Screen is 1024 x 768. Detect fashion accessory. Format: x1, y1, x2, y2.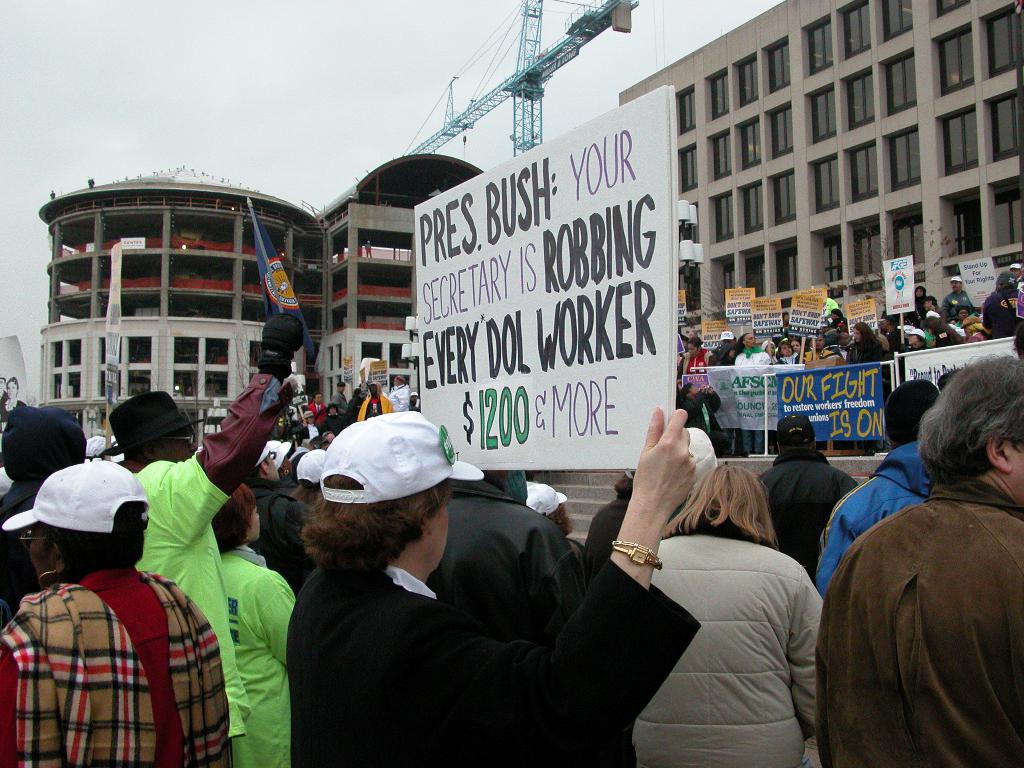
778, 411, 814, 445.
